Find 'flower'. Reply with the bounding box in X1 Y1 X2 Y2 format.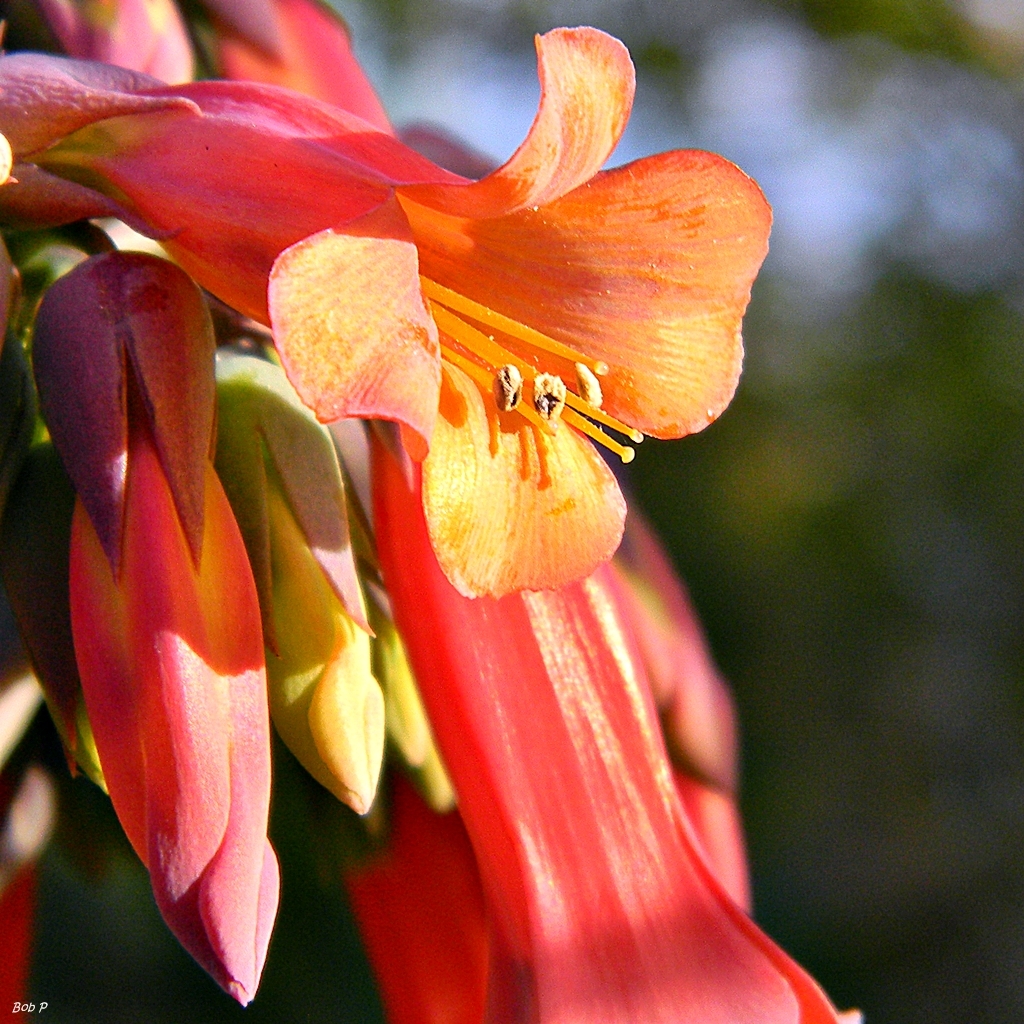
51 0 801 897.
